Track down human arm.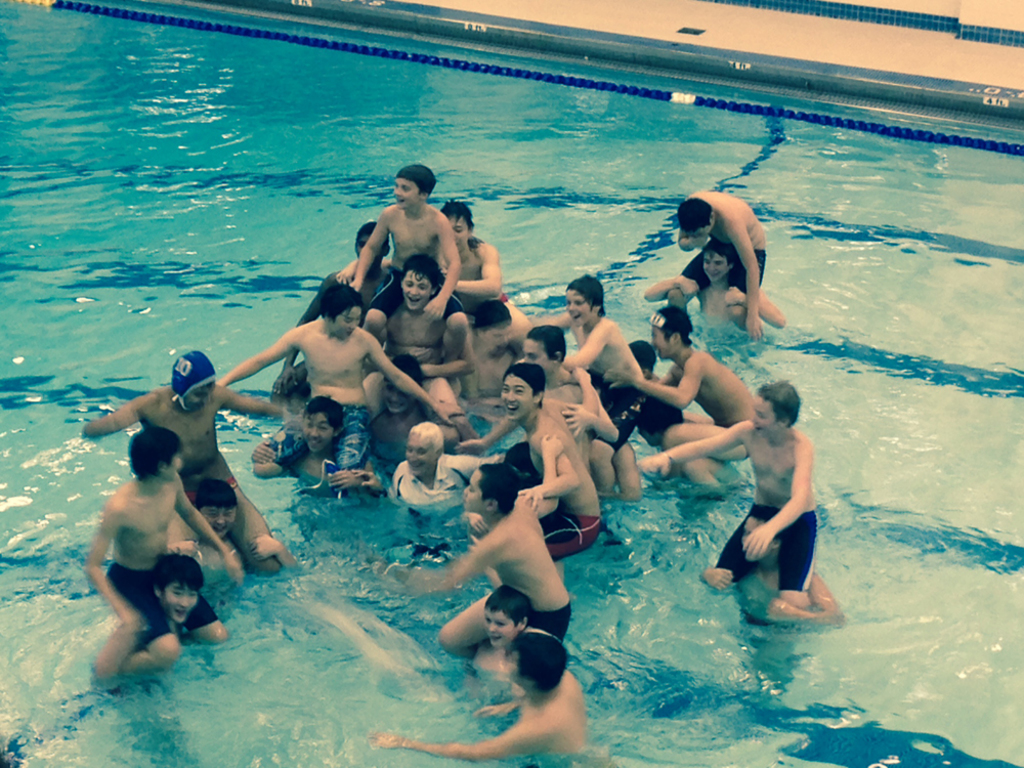
Tracked to [433, 515, 543, 618].
